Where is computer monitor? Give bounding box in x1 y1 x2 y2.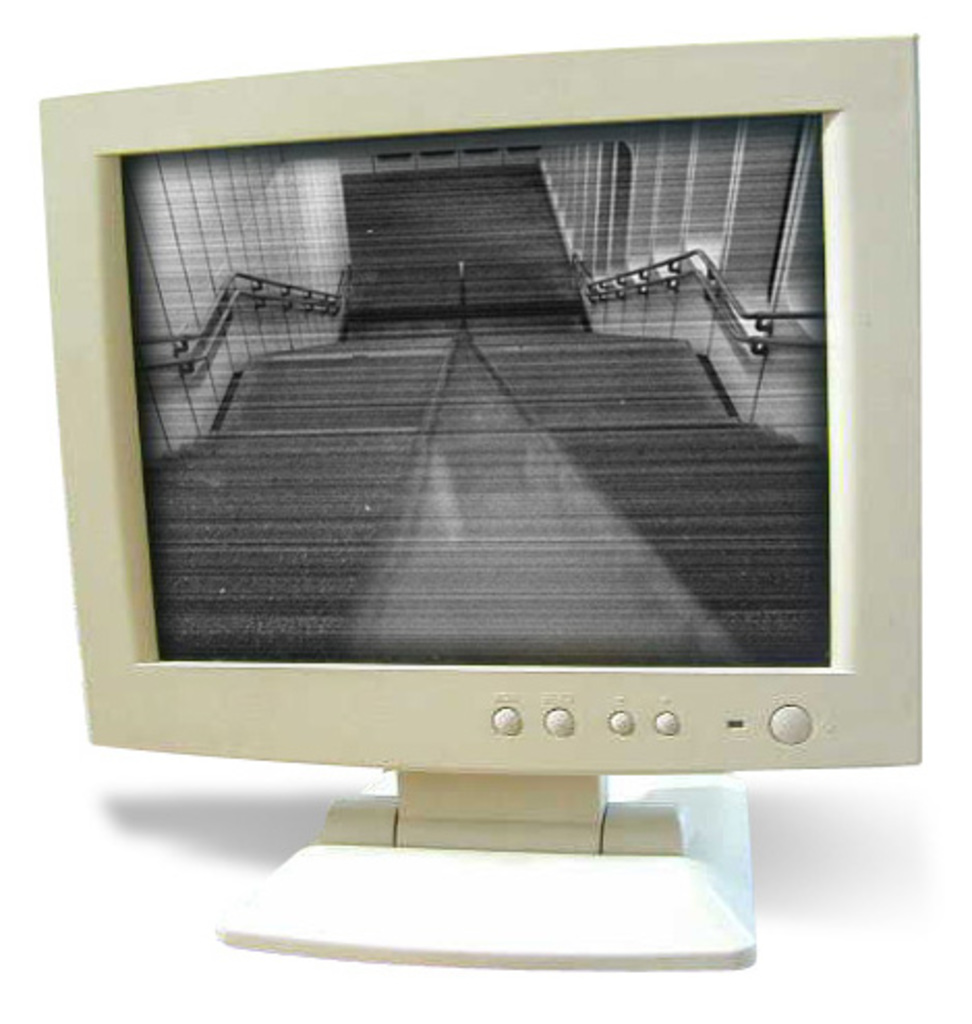
33 35 922 972.
